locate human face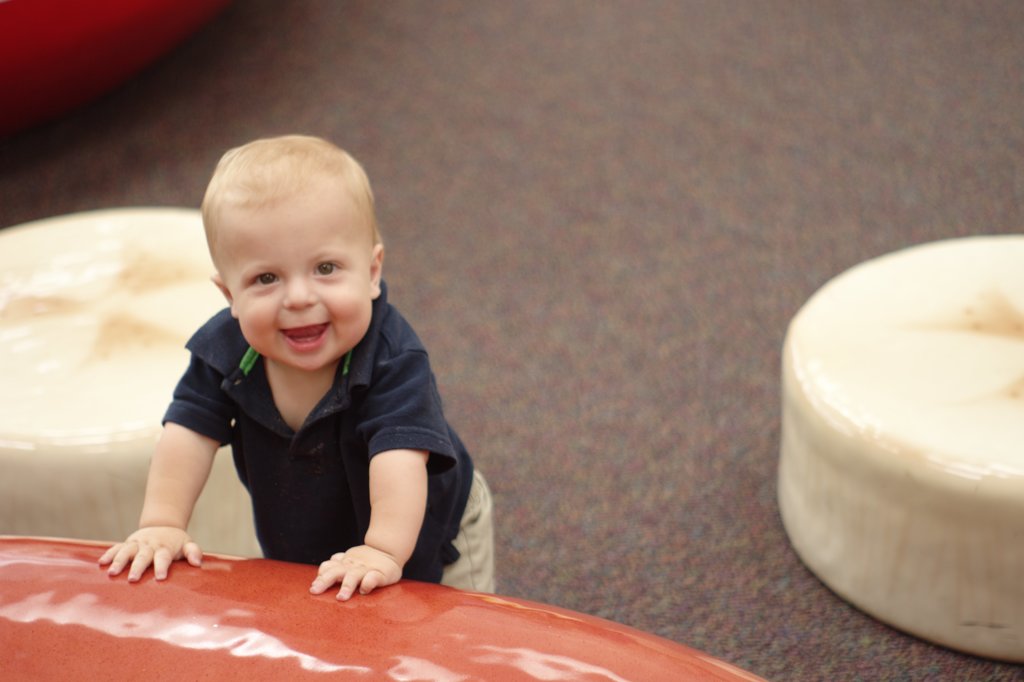
[x1=216, y1=194, x2=374, y2=369]
